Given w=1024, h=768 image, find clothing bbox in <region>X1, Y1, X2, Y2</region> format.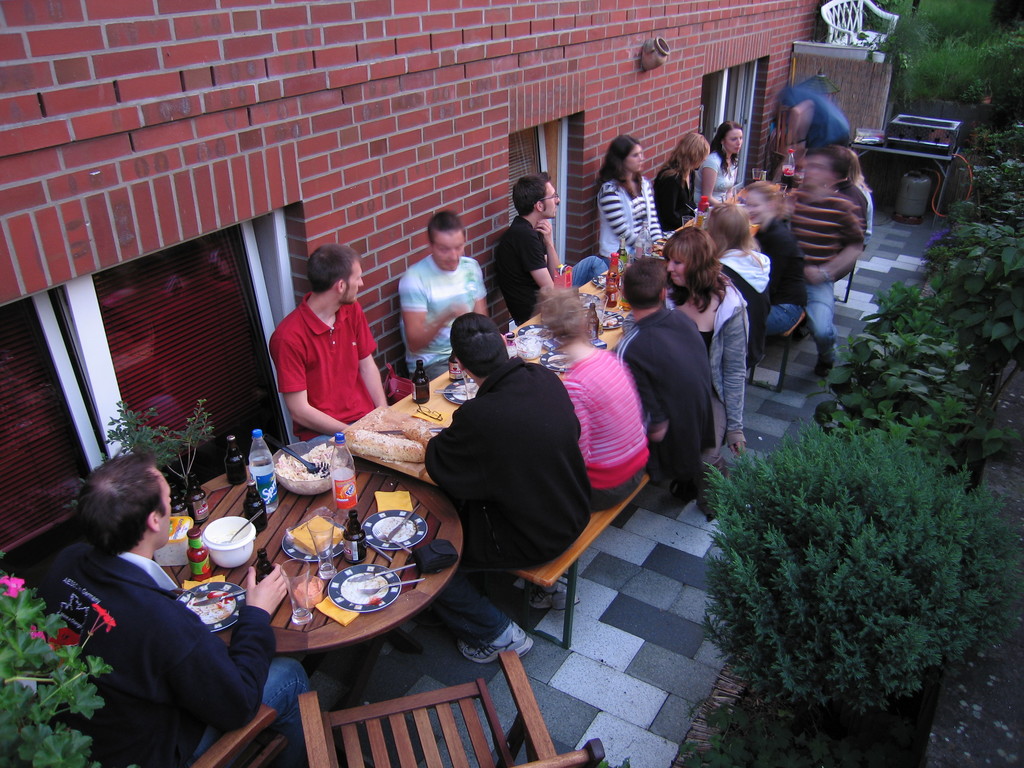
<region>657, 155, 696, 236</region>.
